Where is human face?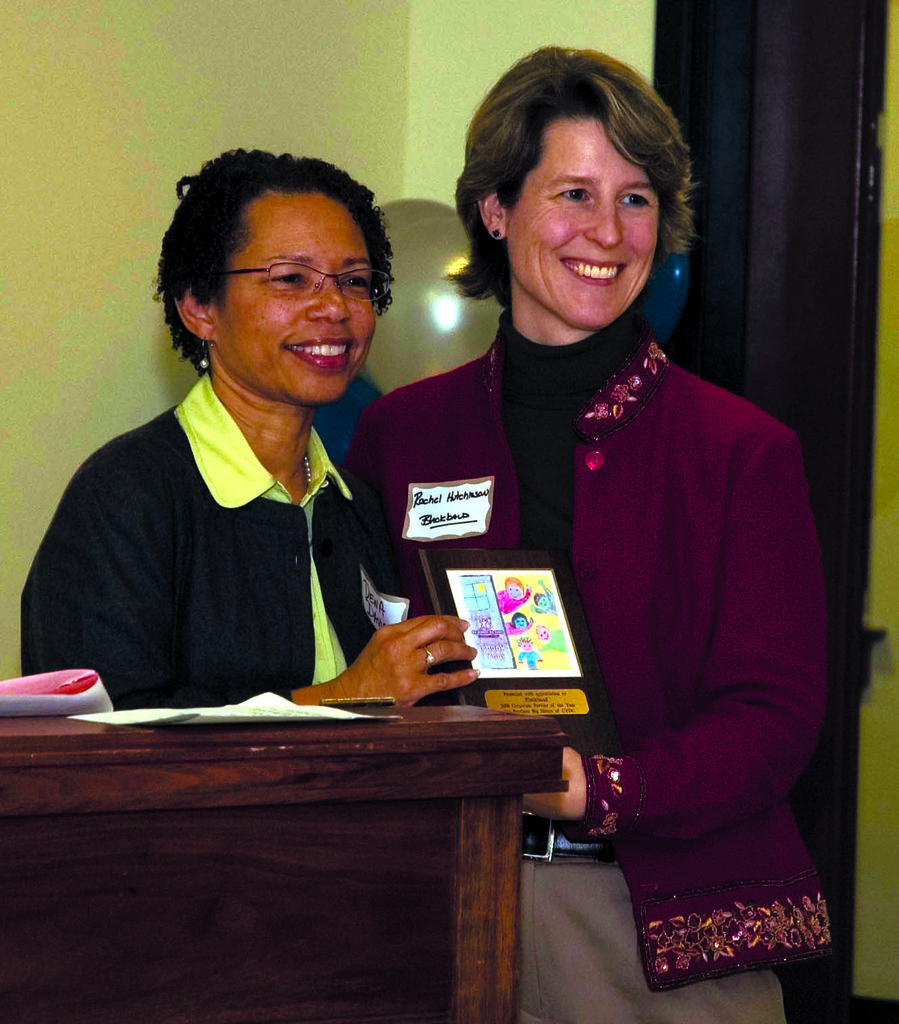
<box>508,120,660,331</box>.
